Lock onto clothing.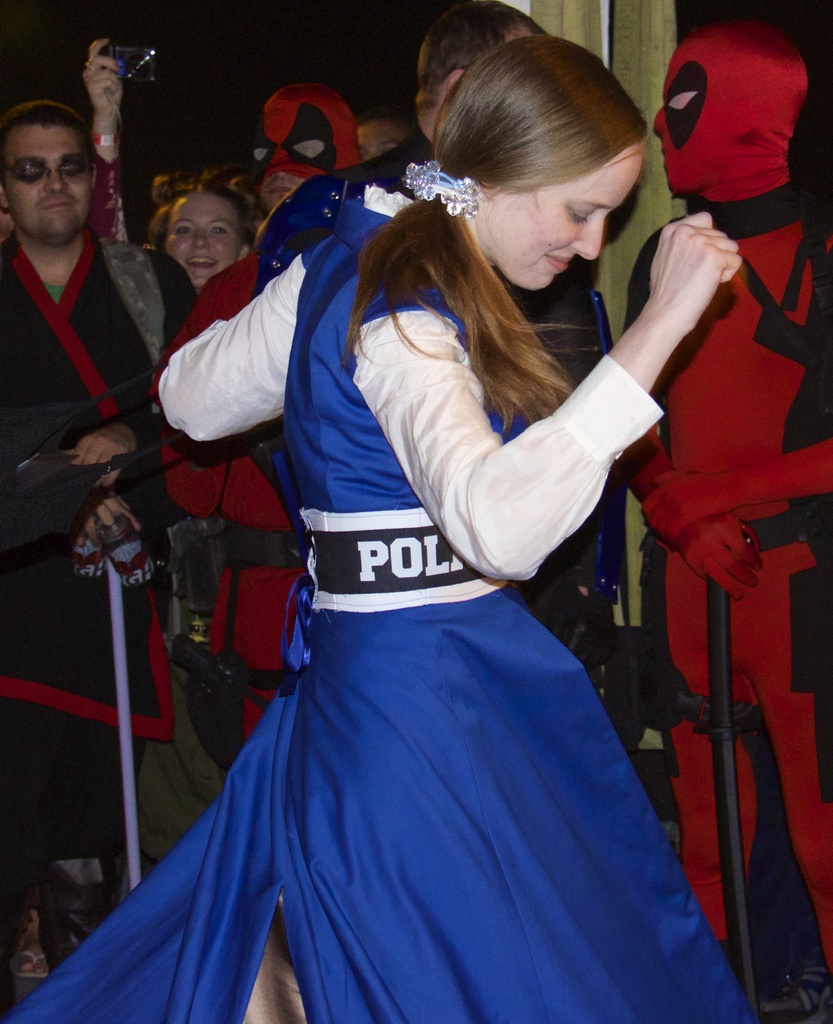
Locked: {"left": 617, "top": 182, "right": 832, "bottom": 1023}.
